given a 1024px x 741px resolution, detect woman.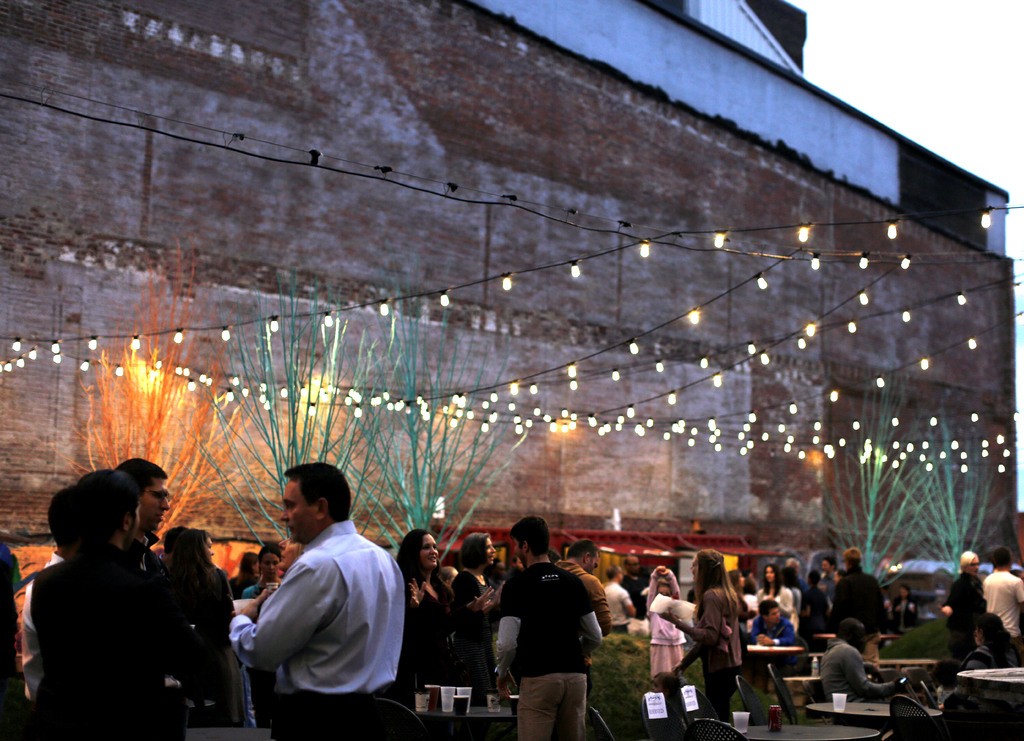
<region>727, 569, 756, 656</region>.
